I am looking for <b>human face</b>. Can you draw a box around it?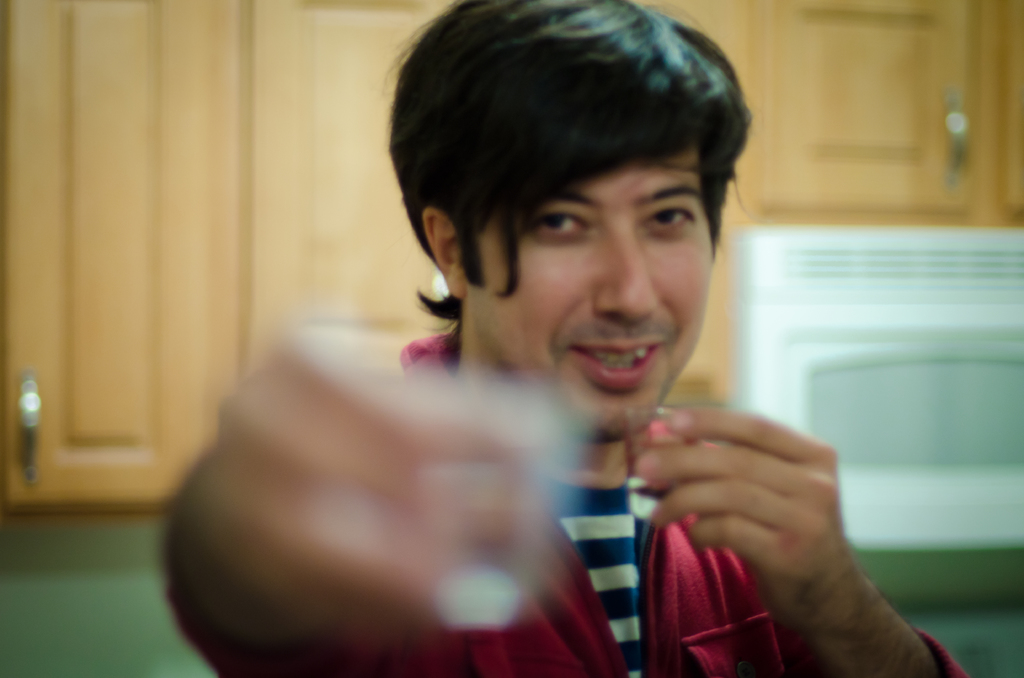
Sure, the bounding box is bbox(463, 143, 716, 440).
